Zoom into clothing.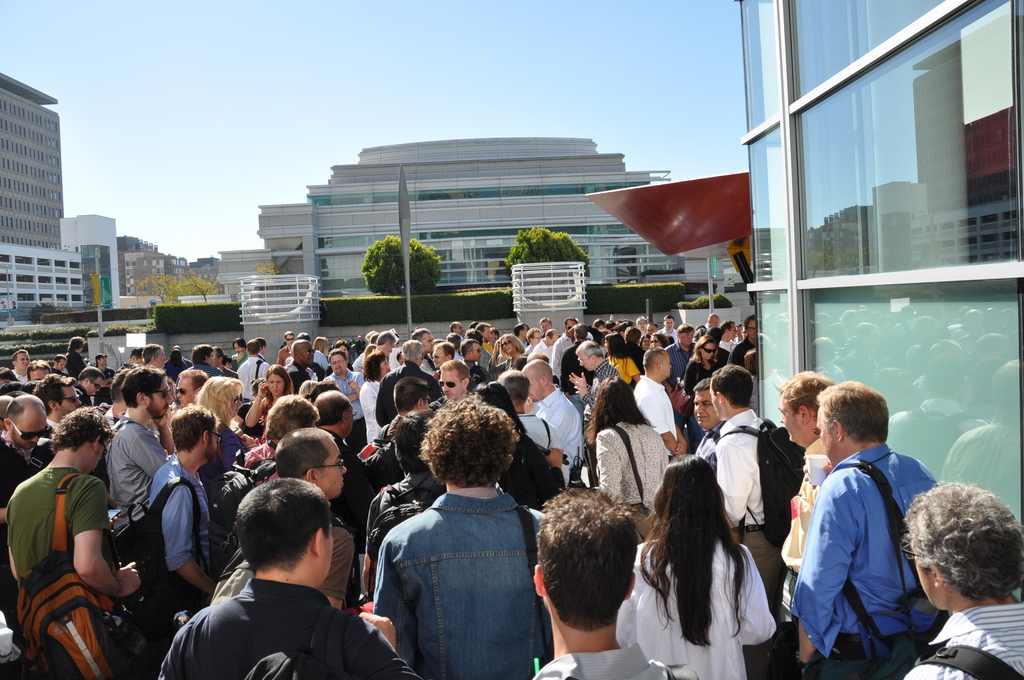
Zoom target: x1=361, y1=475, x2=441, y2=550.
